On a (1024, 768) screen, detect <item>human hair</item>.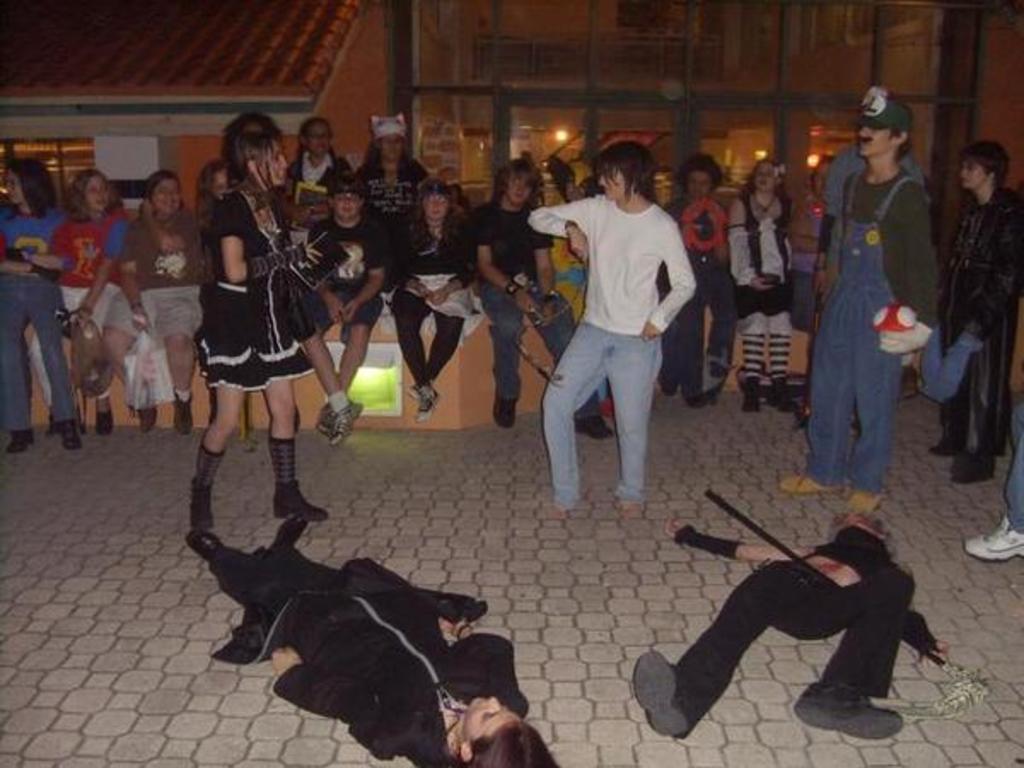
box(466, 719, 555, 766).
